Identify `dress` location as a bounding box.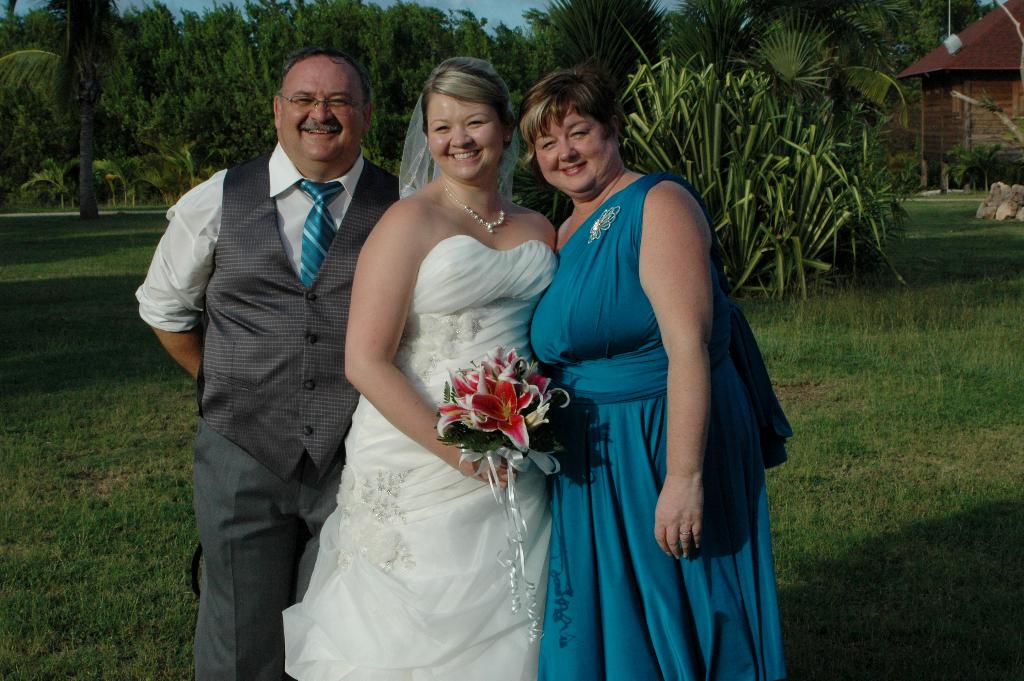
x1=282 y1=234 x2=557 y2=680.
